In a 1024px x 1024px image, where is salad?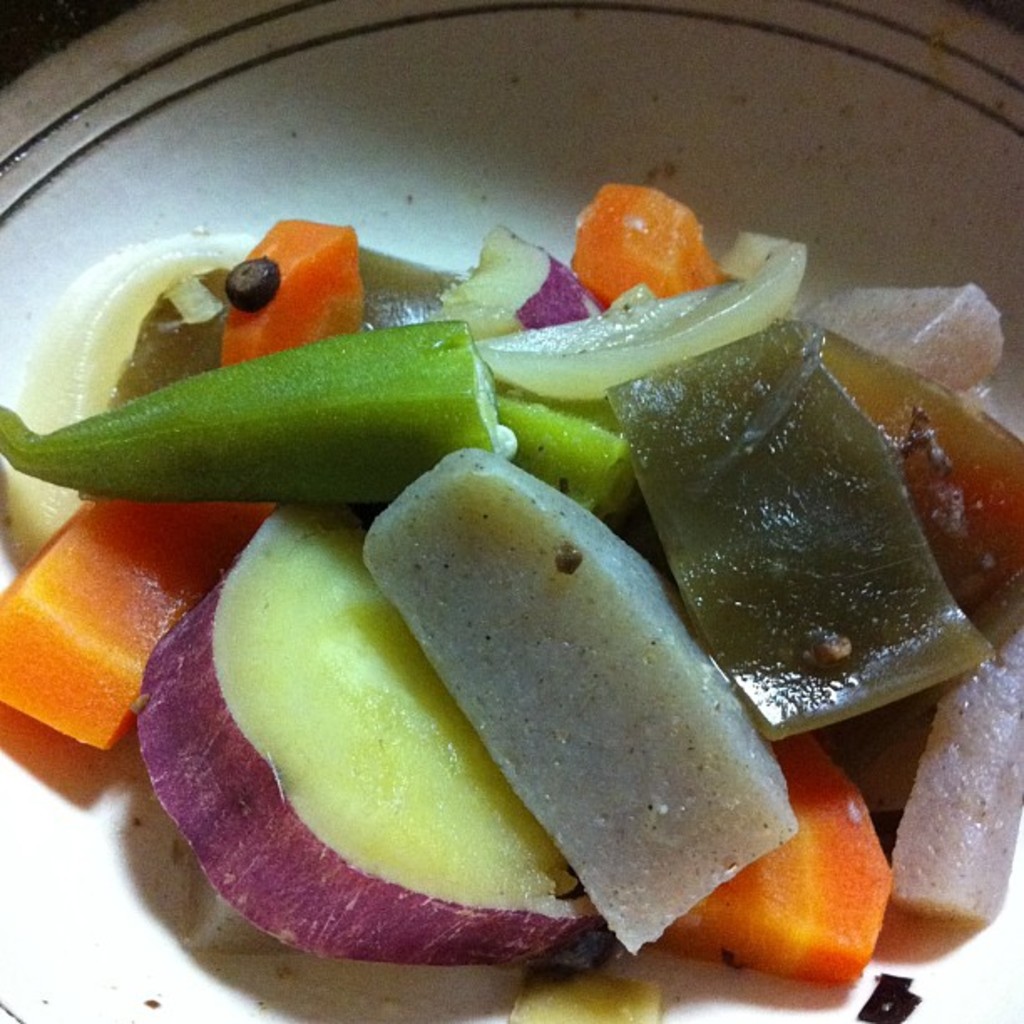
Rect(0, 181, 1022, 1022).
